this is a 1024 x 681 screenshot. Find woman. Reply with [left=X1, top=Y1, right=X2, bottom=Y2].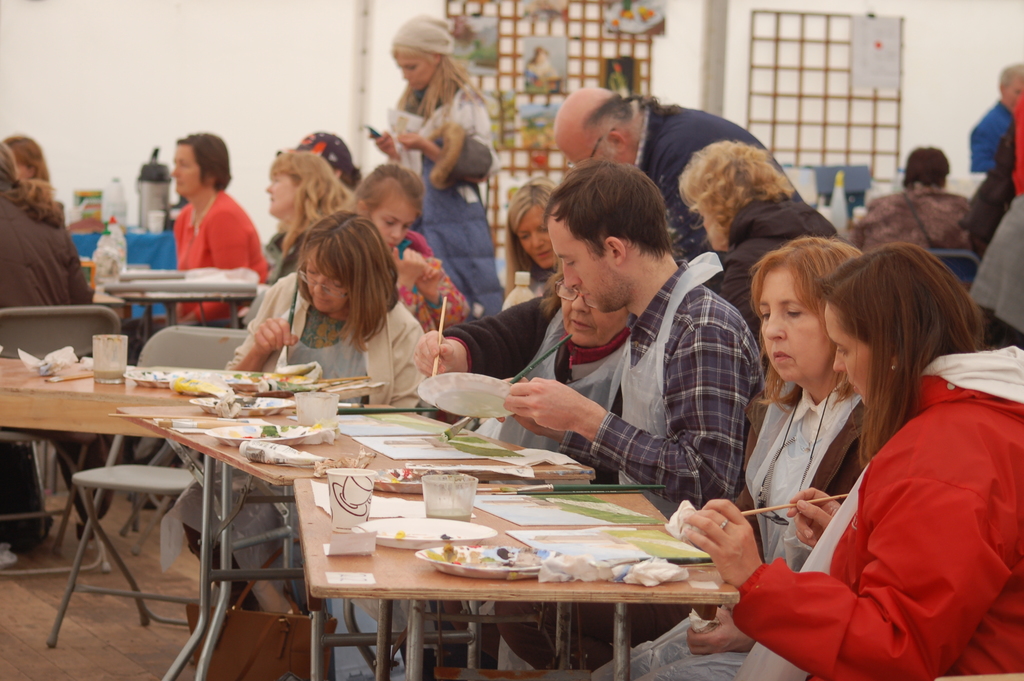
[left=2, top=133, right=47, bottom=192].
